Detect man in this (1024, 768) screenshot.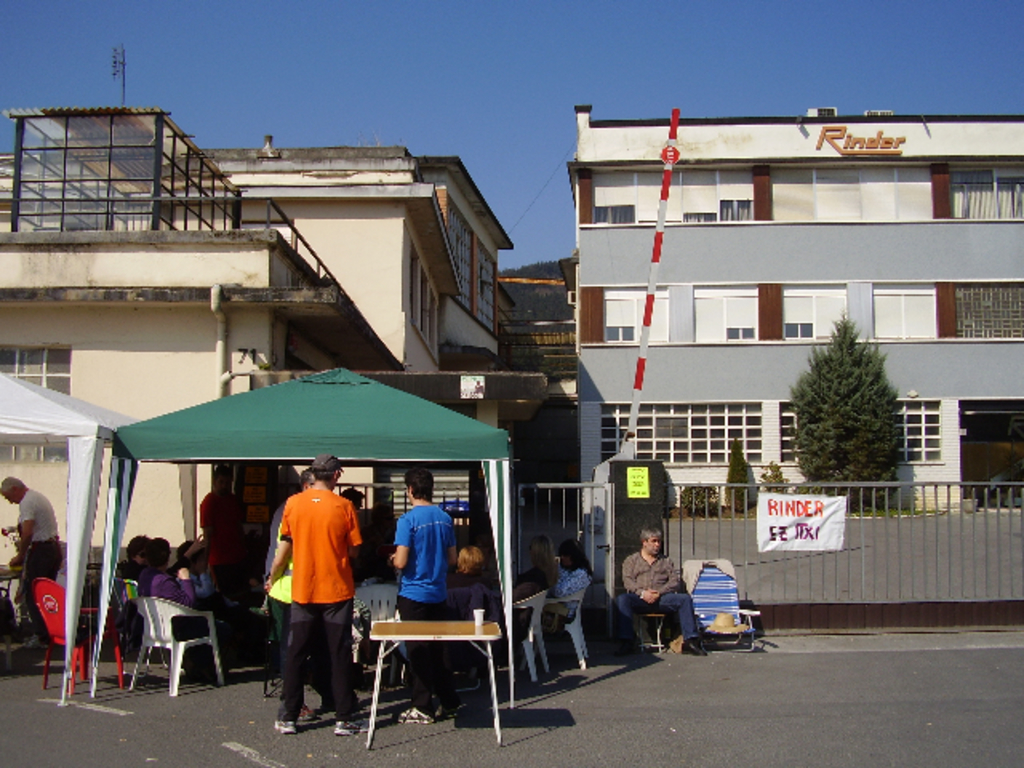
Detection: <bbox>0, 475, 59, 653</bbox>.
